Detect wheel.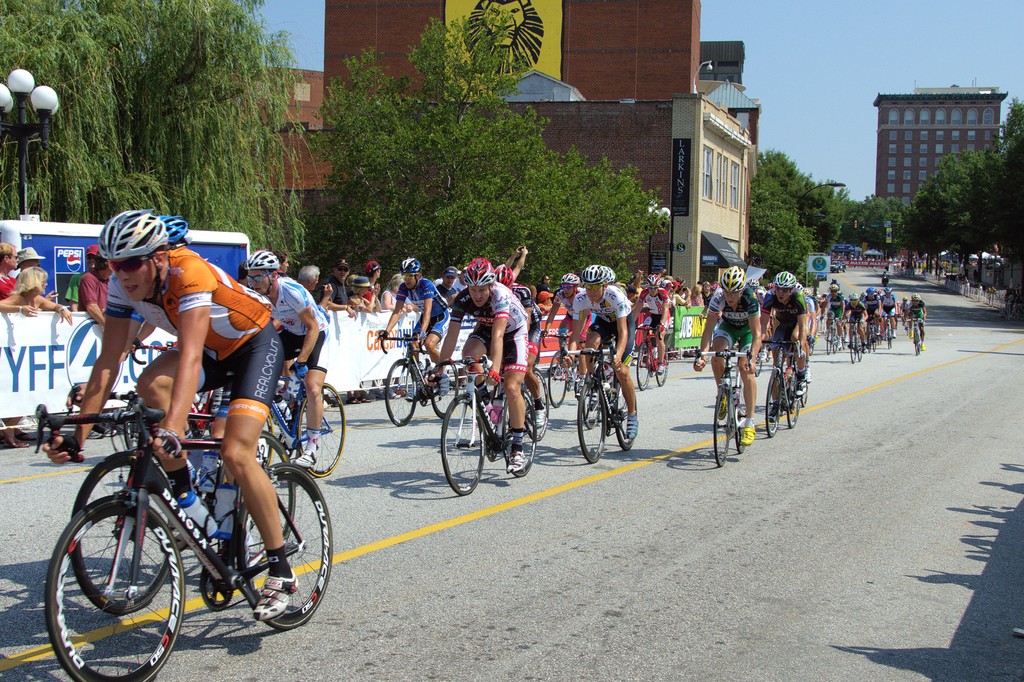
Detected at Rect(547, 351, 568, 407).
